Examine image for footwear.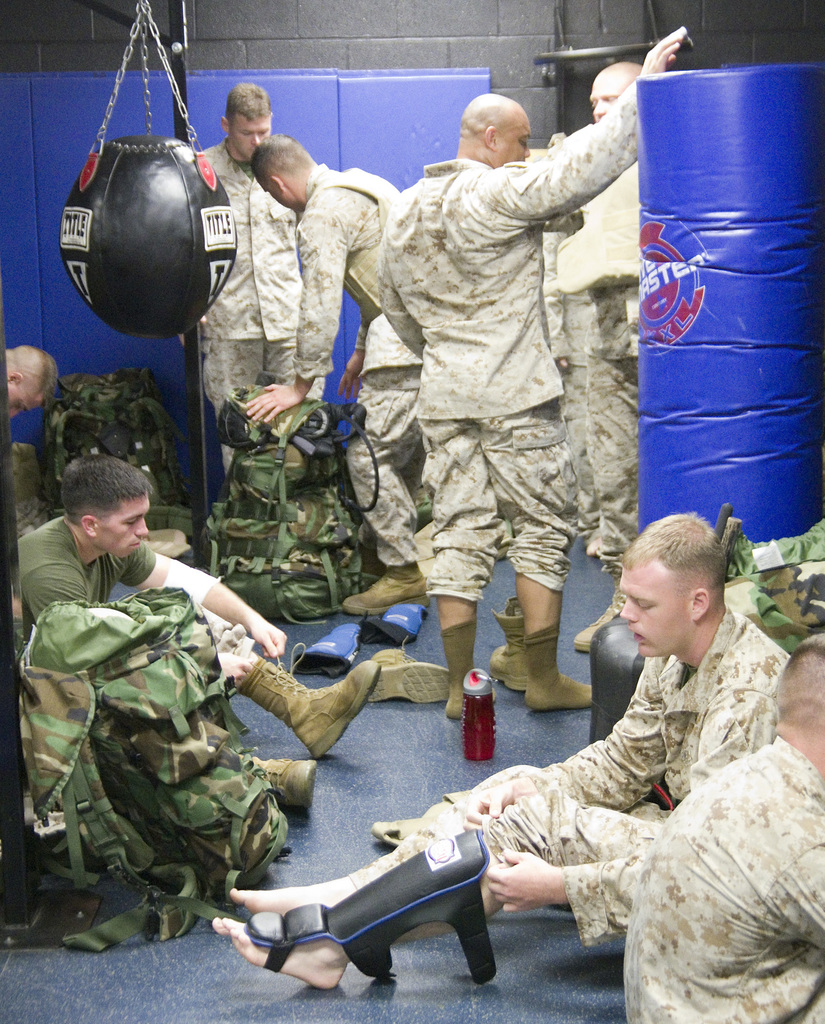
Examination result: (x1=365, y1=637, x2=449, y2=700).
